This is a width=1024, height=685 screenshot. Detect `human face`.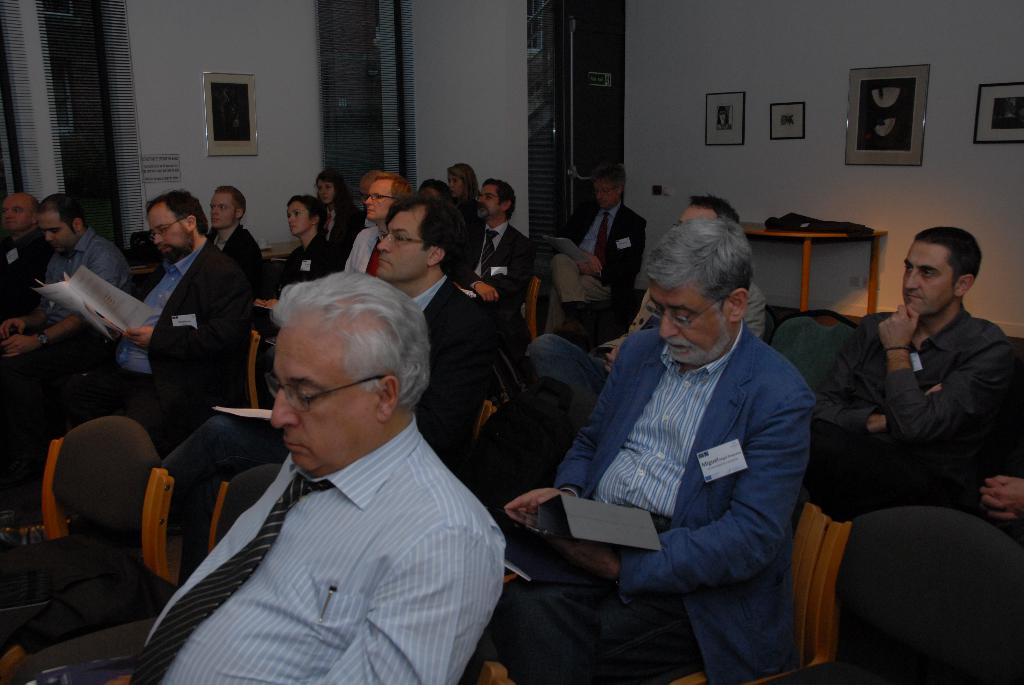
[7,193,32,238].
